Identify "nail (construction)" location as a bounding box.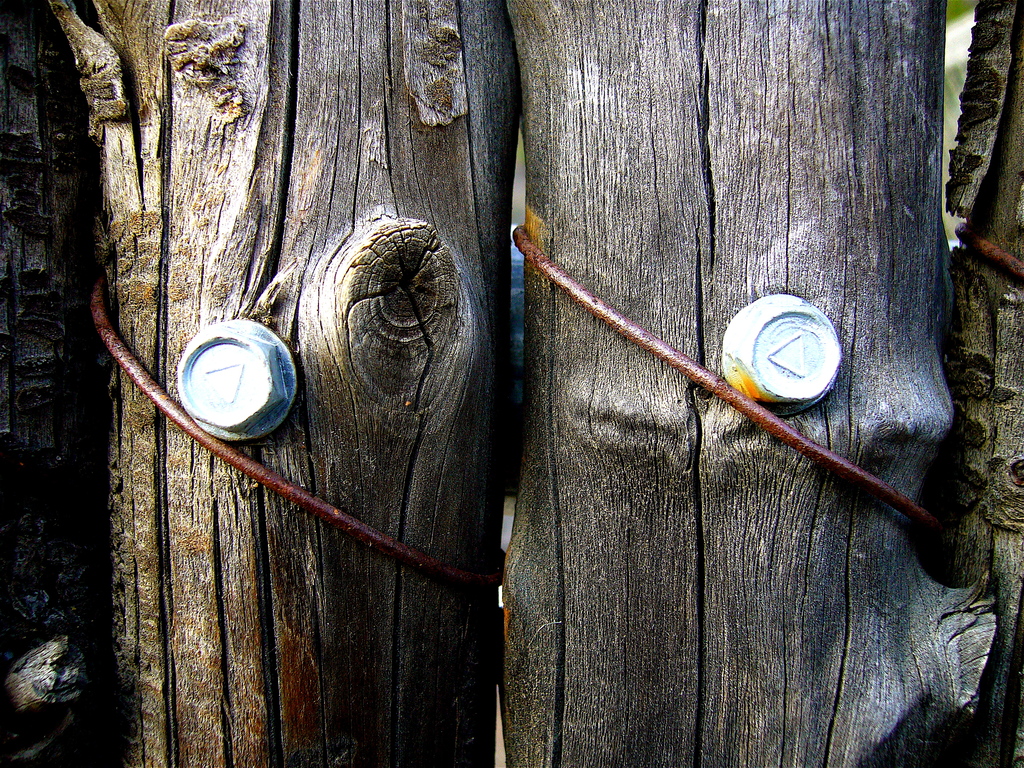
pyautogui.locateOnScreen(180, 324, 293, 435).
